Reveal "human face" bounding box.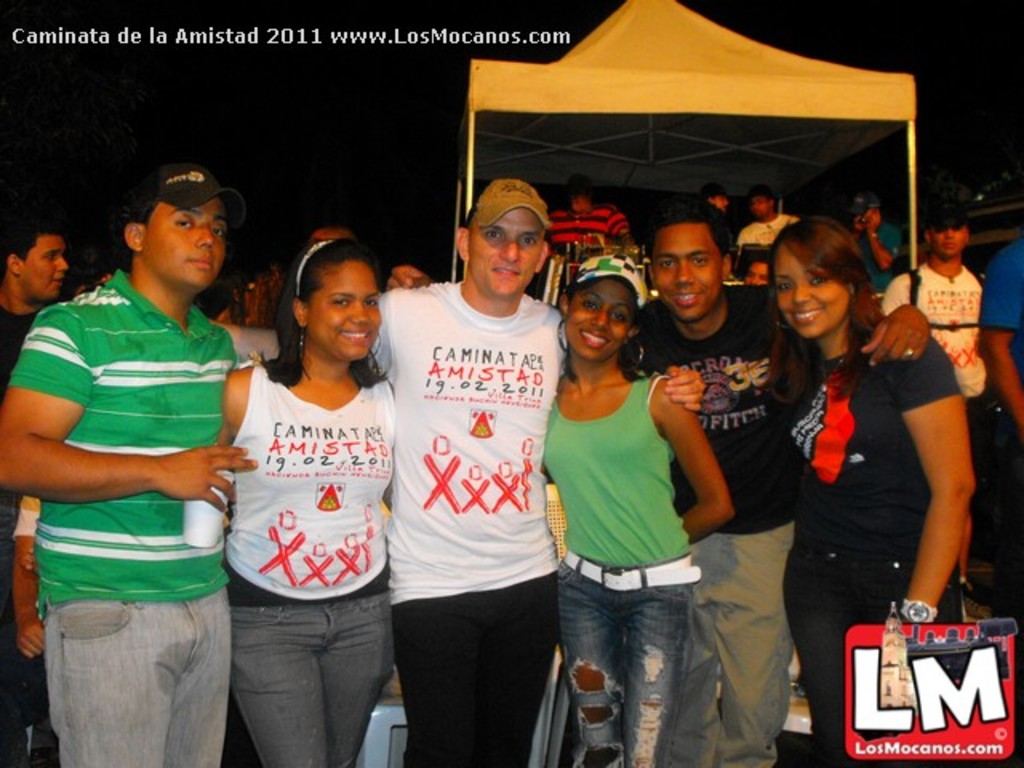
Revealed: [left=22, top=234, right=67, bottom=299].
